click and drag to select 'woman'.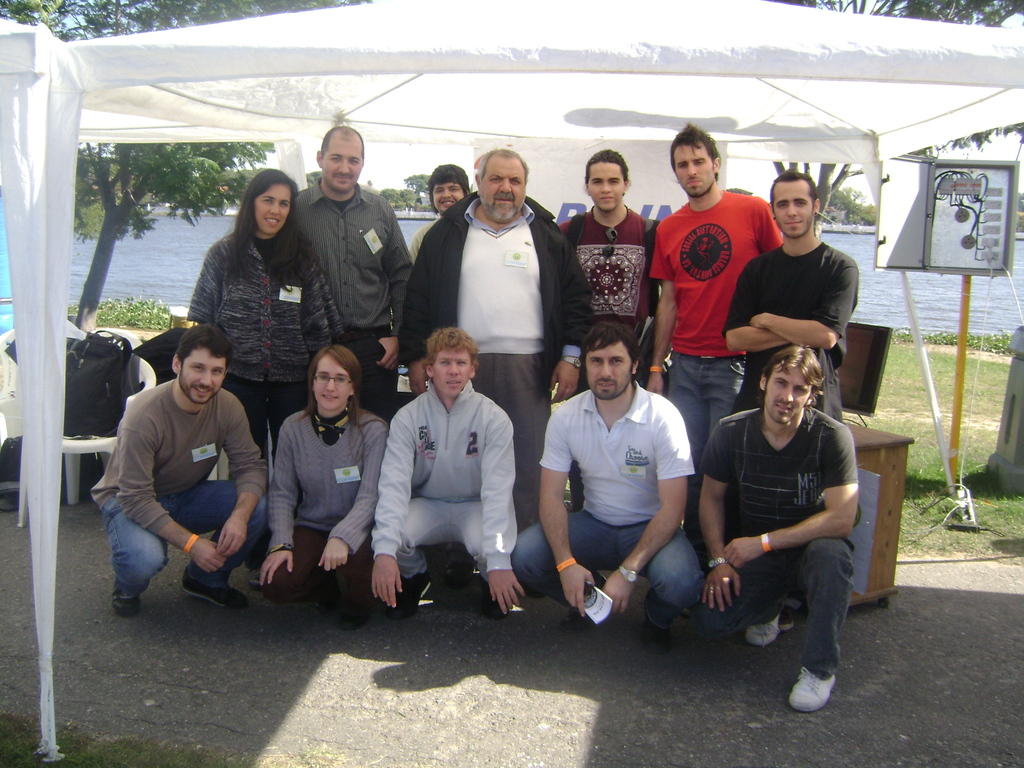
Selection: 183 164 323 429.
